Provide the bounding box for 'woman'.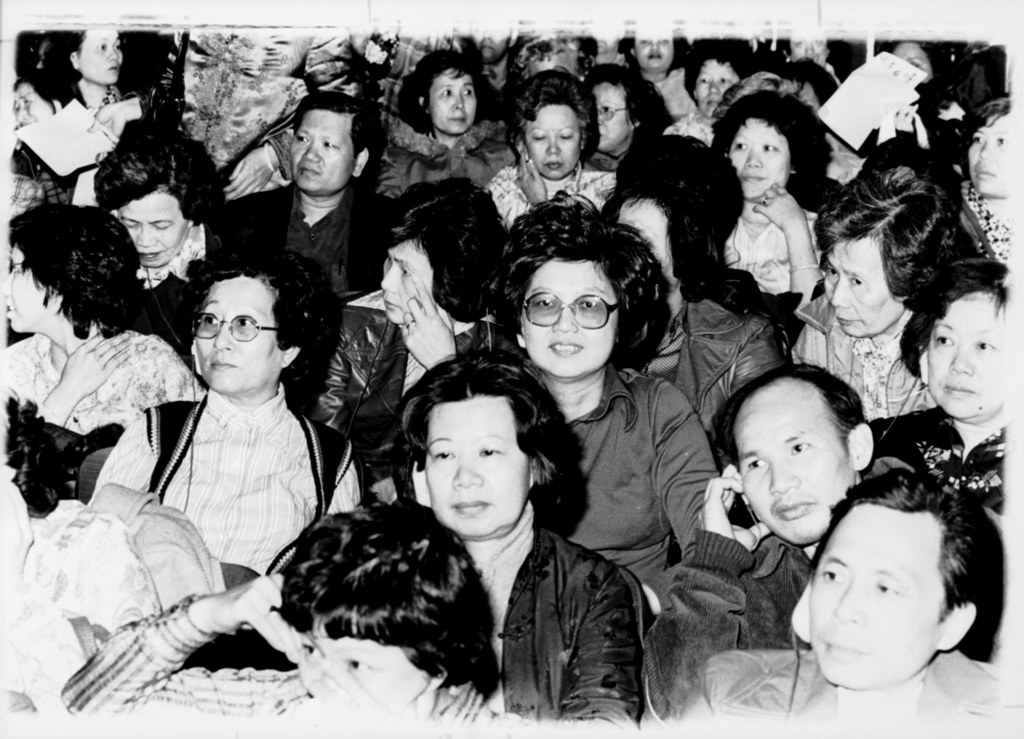
crop(390, 47, 519, 177).
